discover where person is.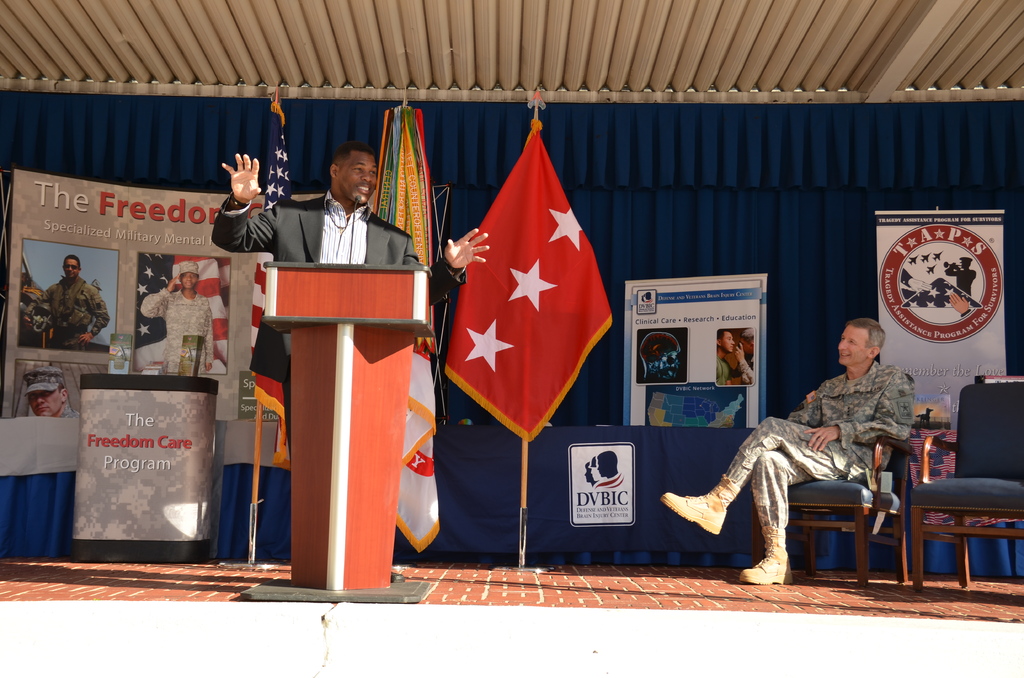
Discovered at select_region(26, 255, 109, 352).
